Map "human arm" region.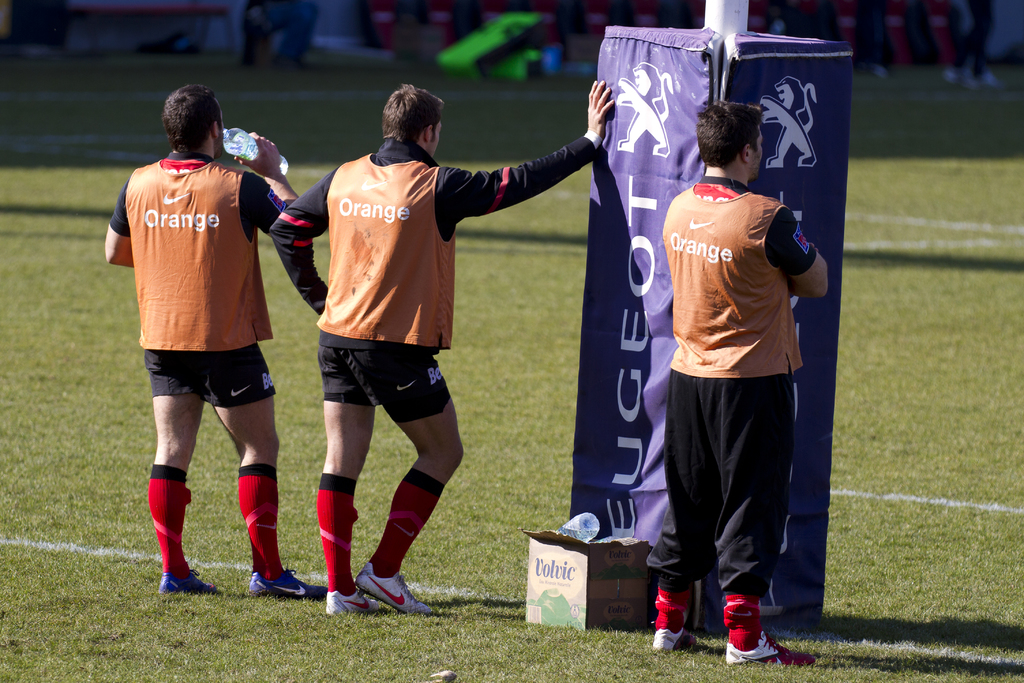
Mapped to 426, 118, 631, 234.
